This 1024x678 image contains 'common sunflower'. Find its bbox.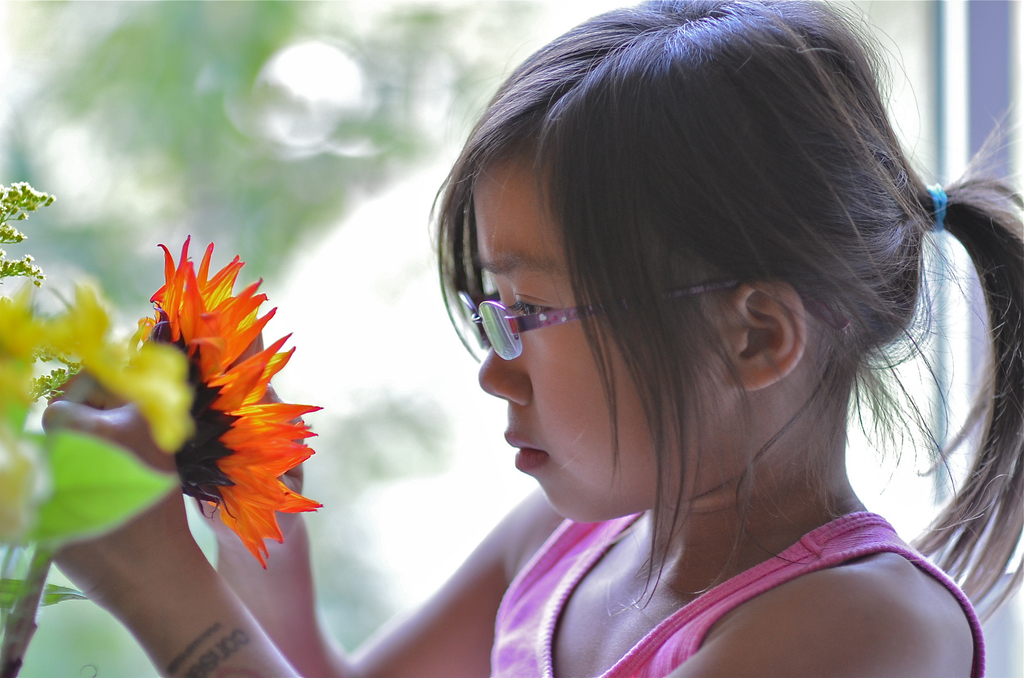
select_region(136, 233, 325, 574).
